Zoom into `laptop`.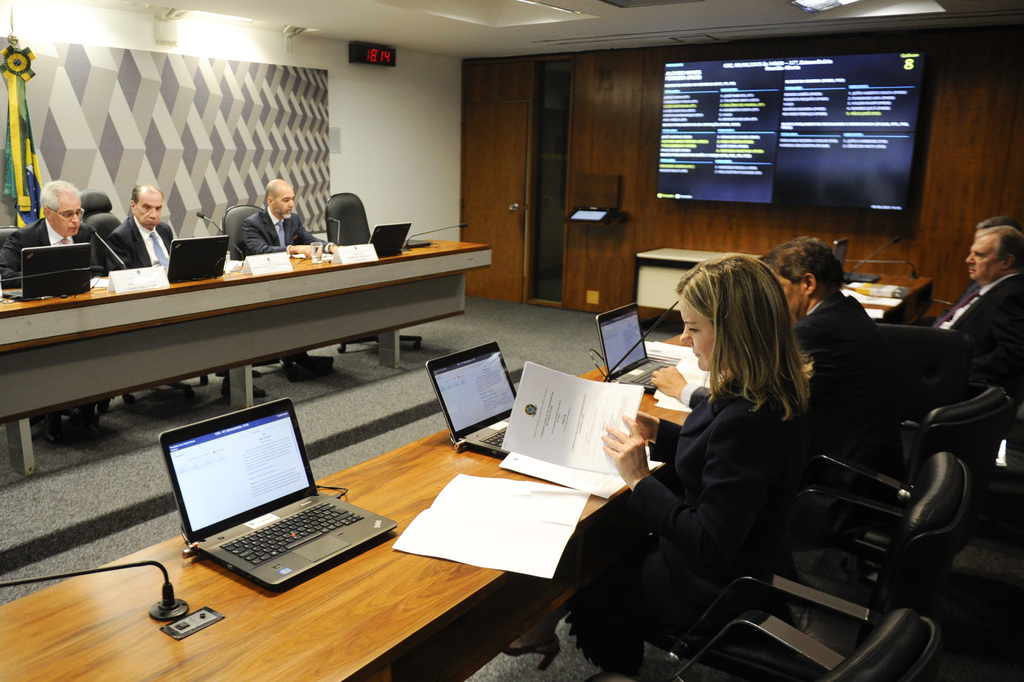
Zoom target: x1=427, y1=341, x2=514, y2=462.
